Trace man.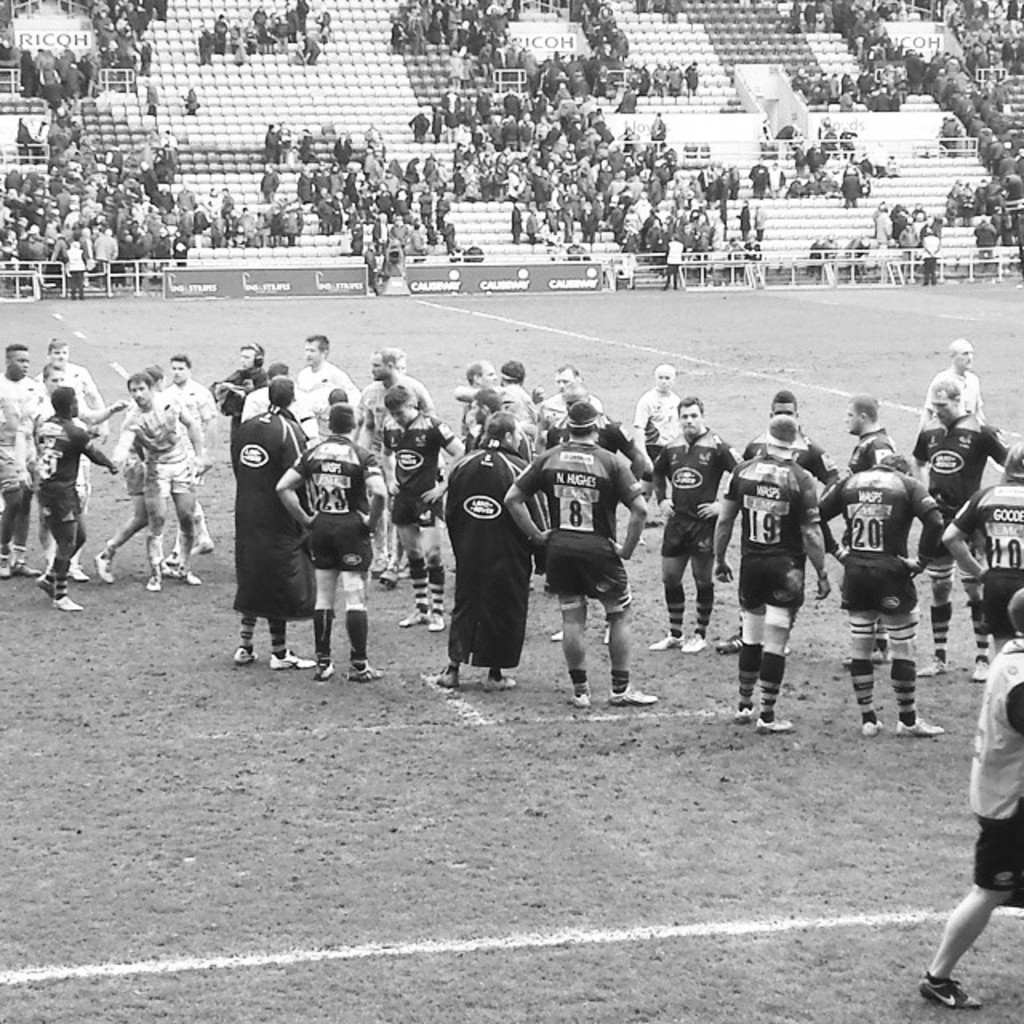
Traced to BBox(714, 384, 843, 656).
